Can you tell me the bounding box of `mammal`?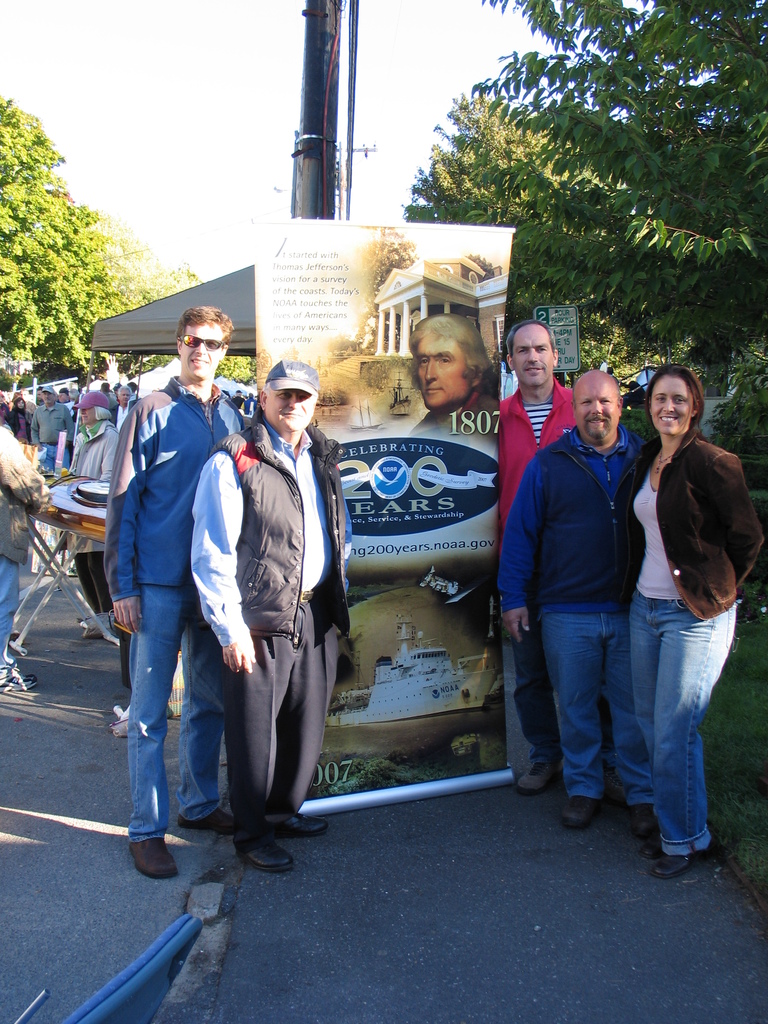
[left=99, top=381, right=118, bottom=410].
